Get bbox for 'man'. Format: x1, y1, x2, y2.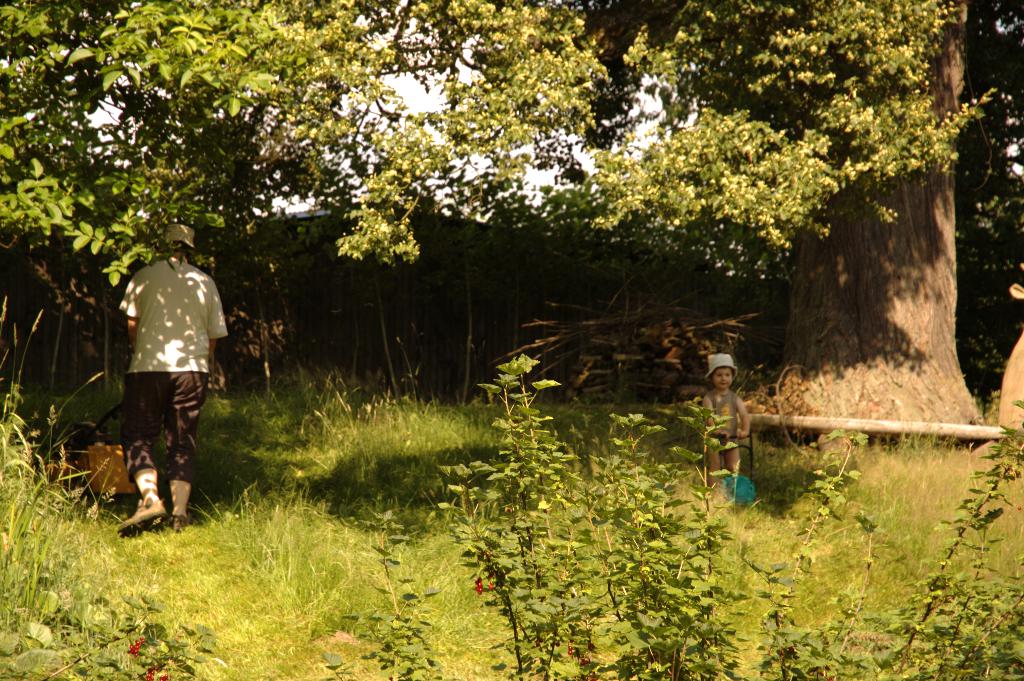
116, 230, 220, 529.
